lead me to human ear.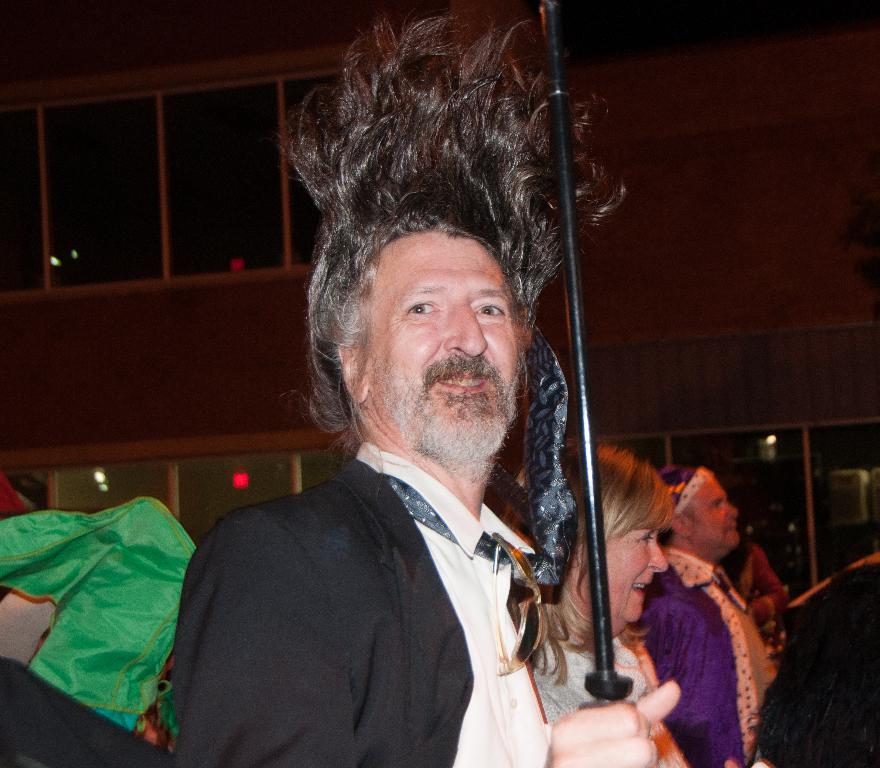
Lead to (674, 515, 692, 535).
